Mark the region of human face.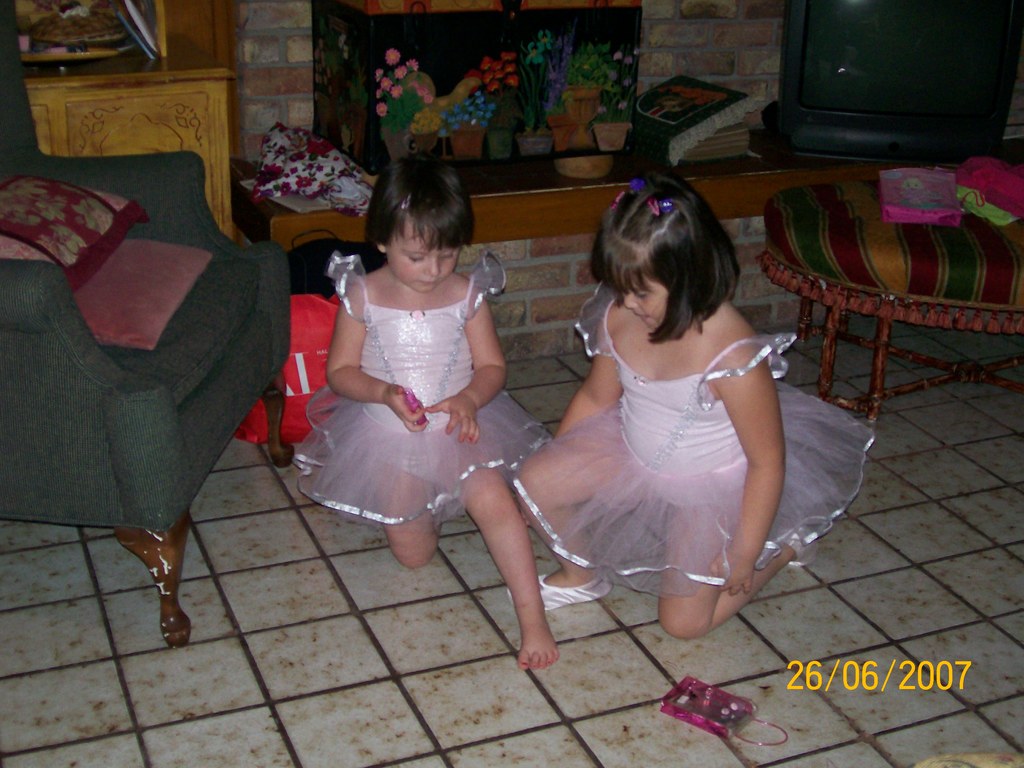
Region: 620/274/664/328.
